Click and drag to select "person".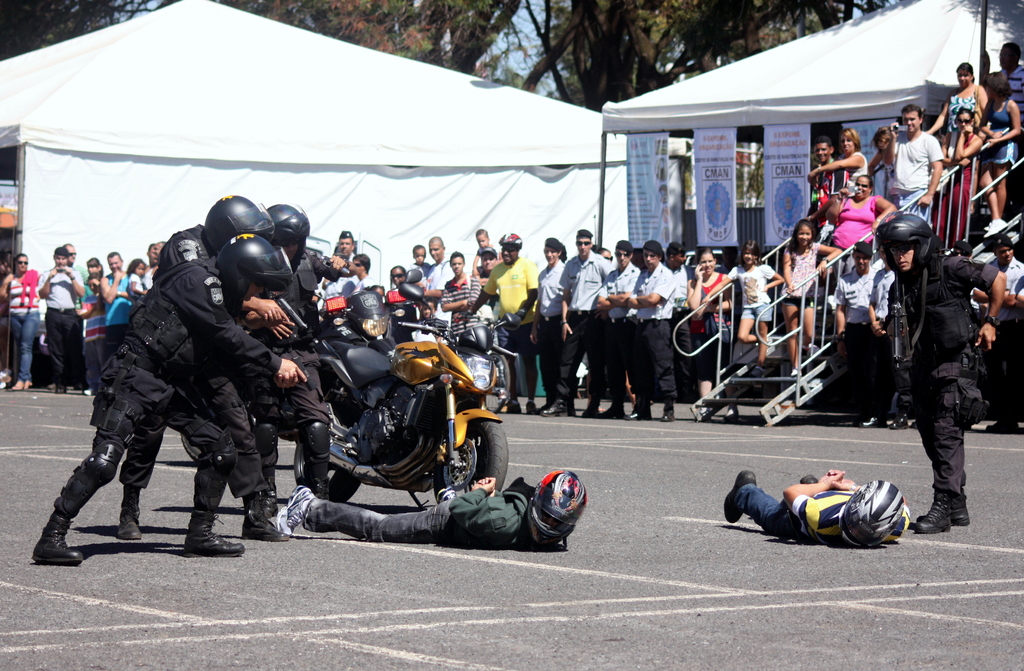
Selection: [724, 238, 786, 361].
